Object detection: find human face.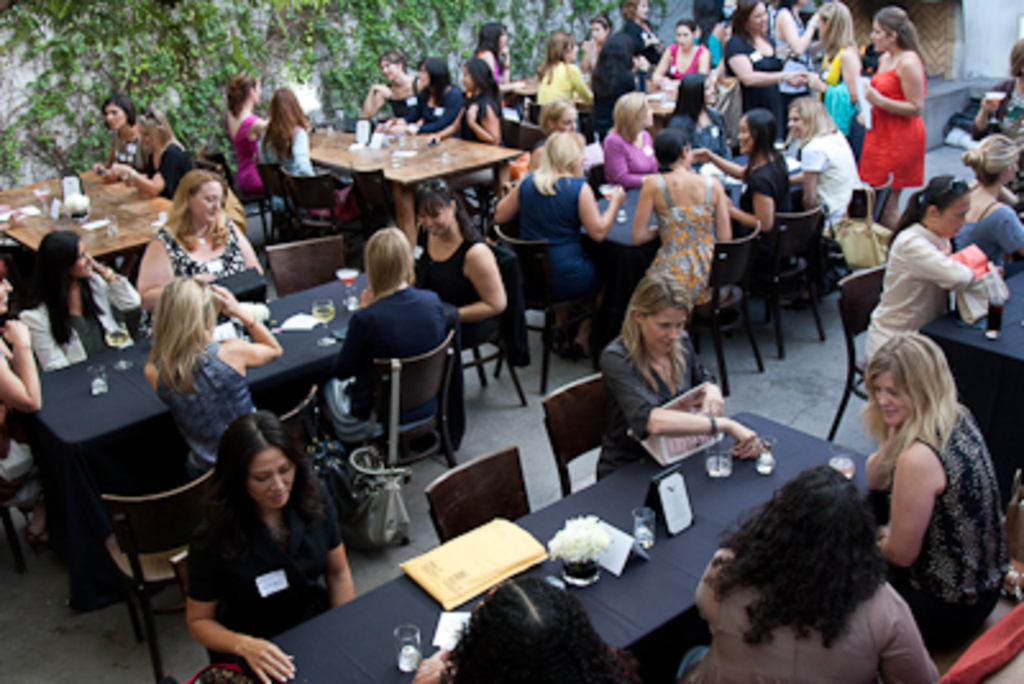
detection(425, 213, 448, 233).
